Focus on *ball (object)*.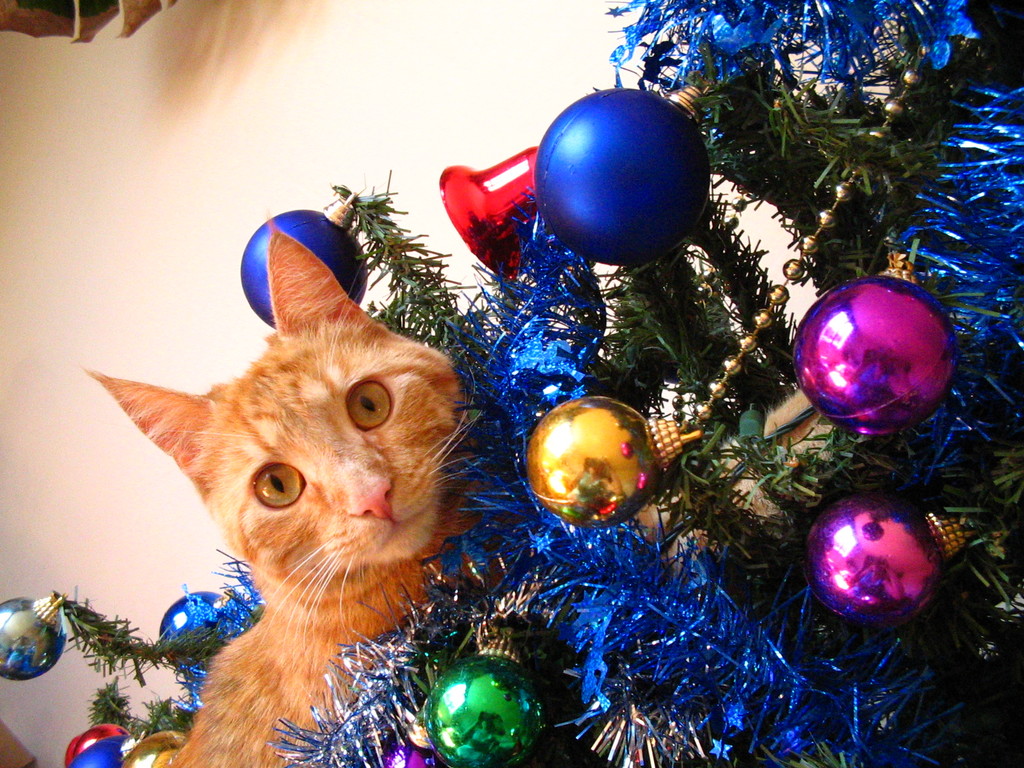
Focused at <bbox>523, 393, 663, 531</bbox>.
